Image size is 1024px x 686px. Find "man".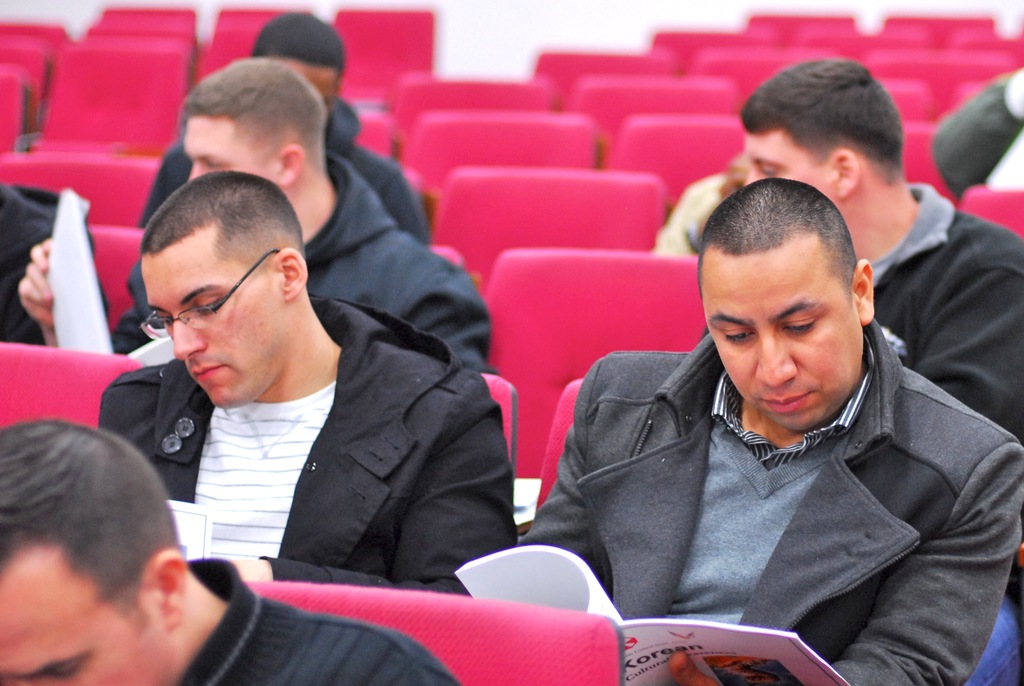
l=735, t=46, r=1019, b=436.
